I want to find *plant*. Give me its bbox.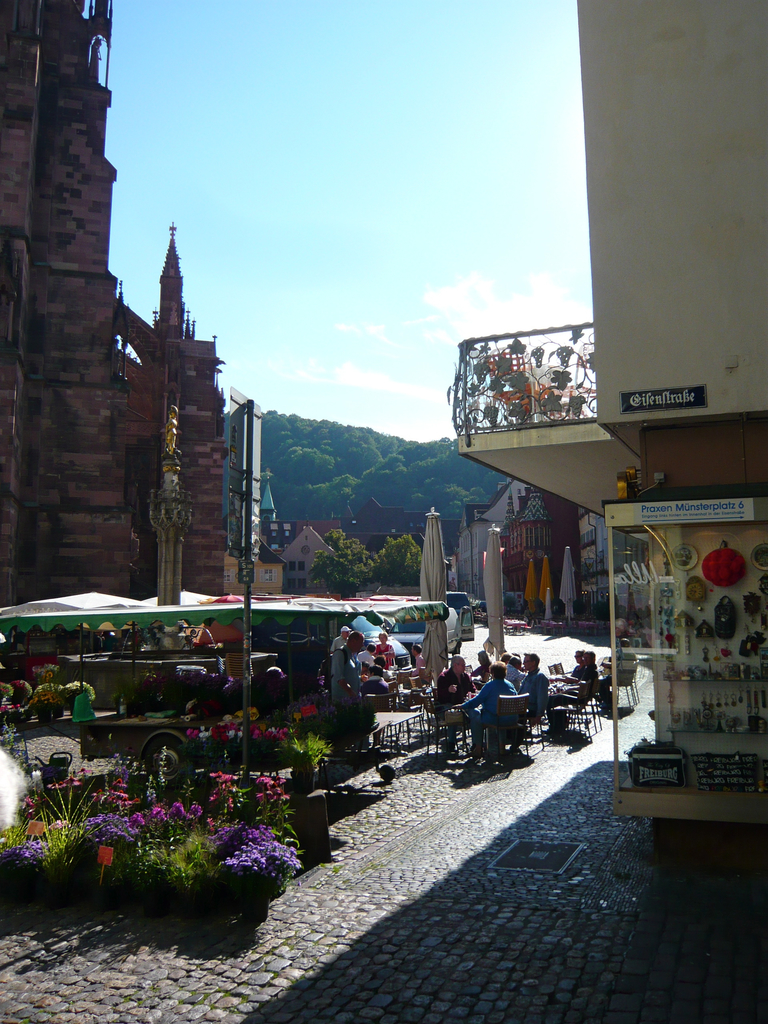
detection(60, 679, 86, 709).
